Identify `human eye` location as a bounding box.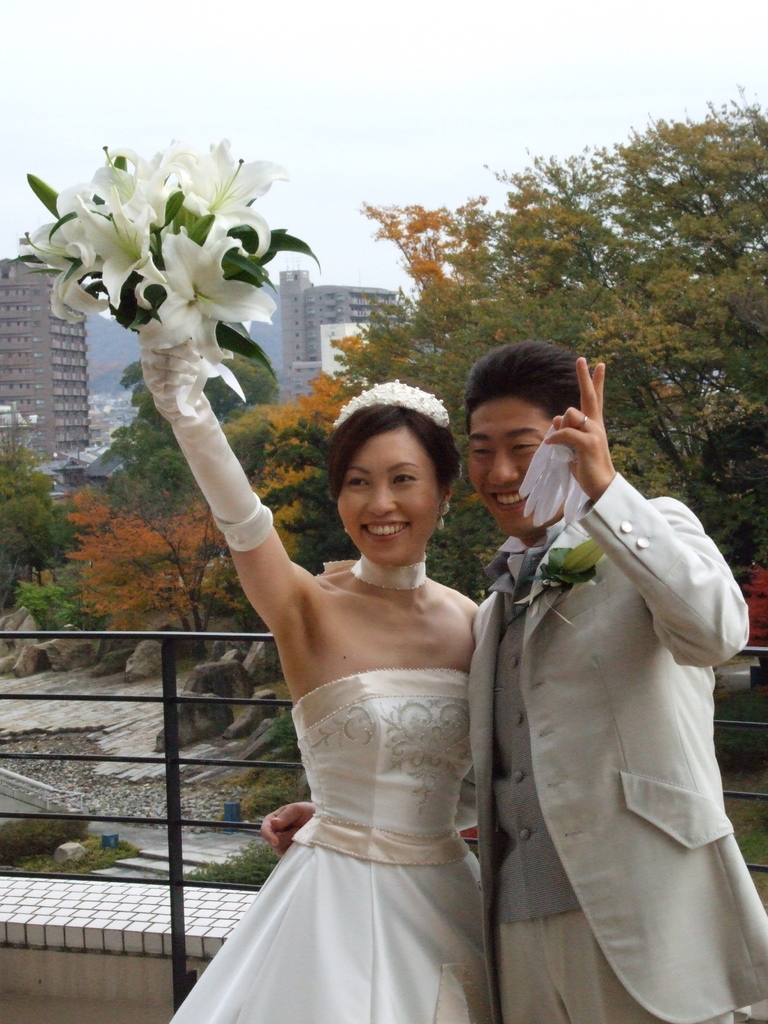
region(393, 468, 422, 488).
